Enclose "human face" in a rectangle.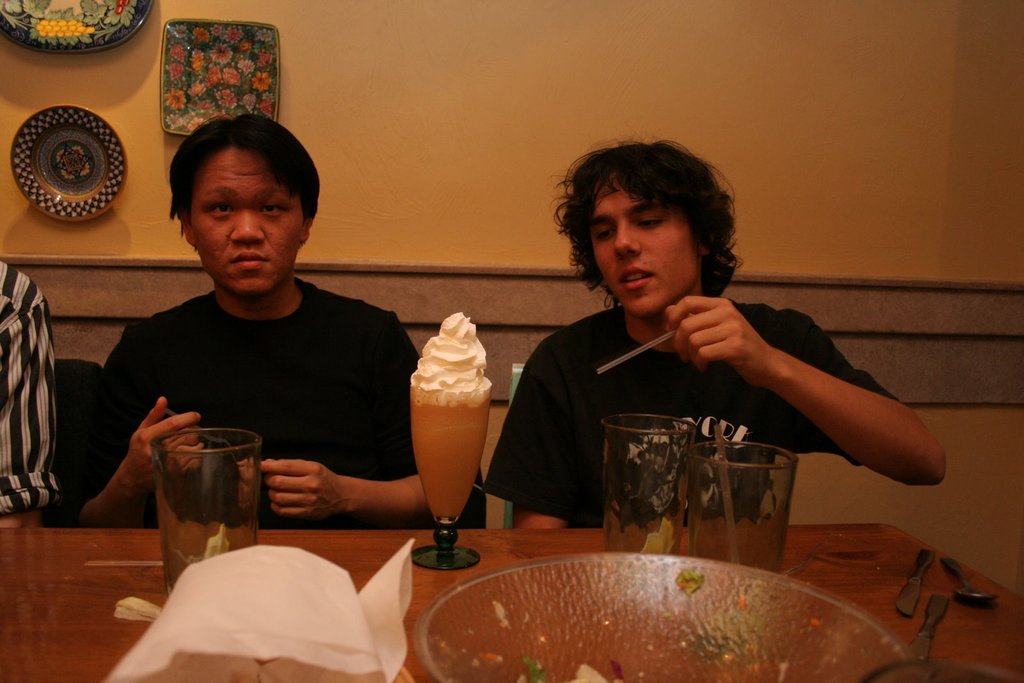
bbox(189, 147, 304, 301).
